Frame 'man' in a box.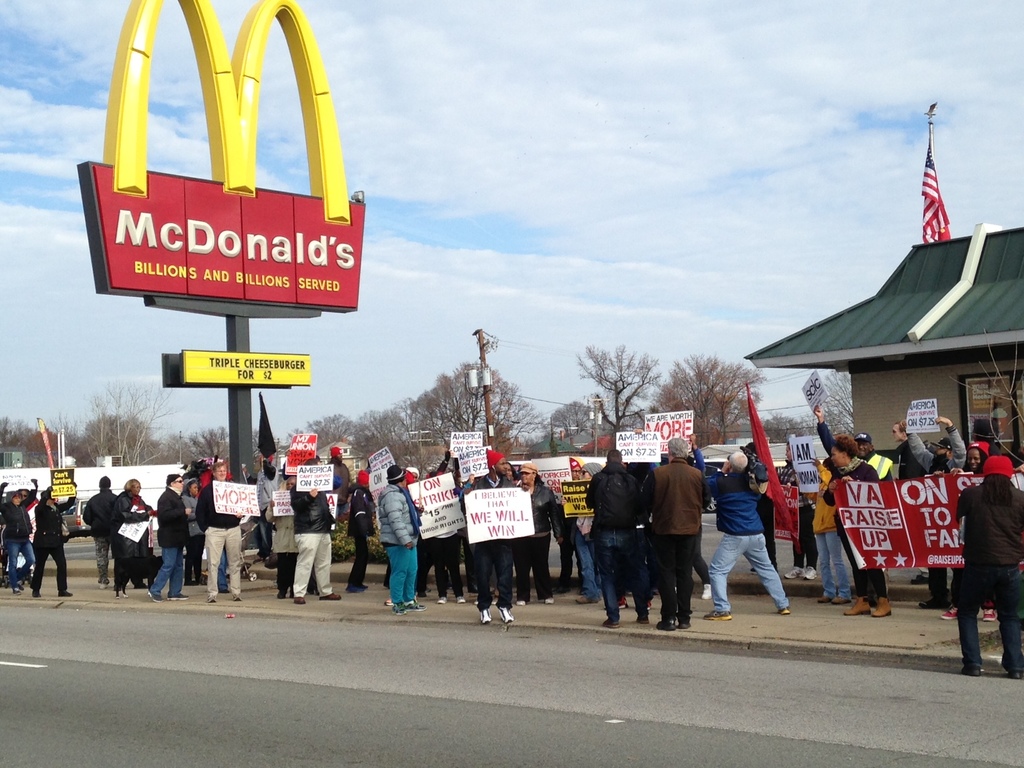
crop(460, 448, 540, 629).
